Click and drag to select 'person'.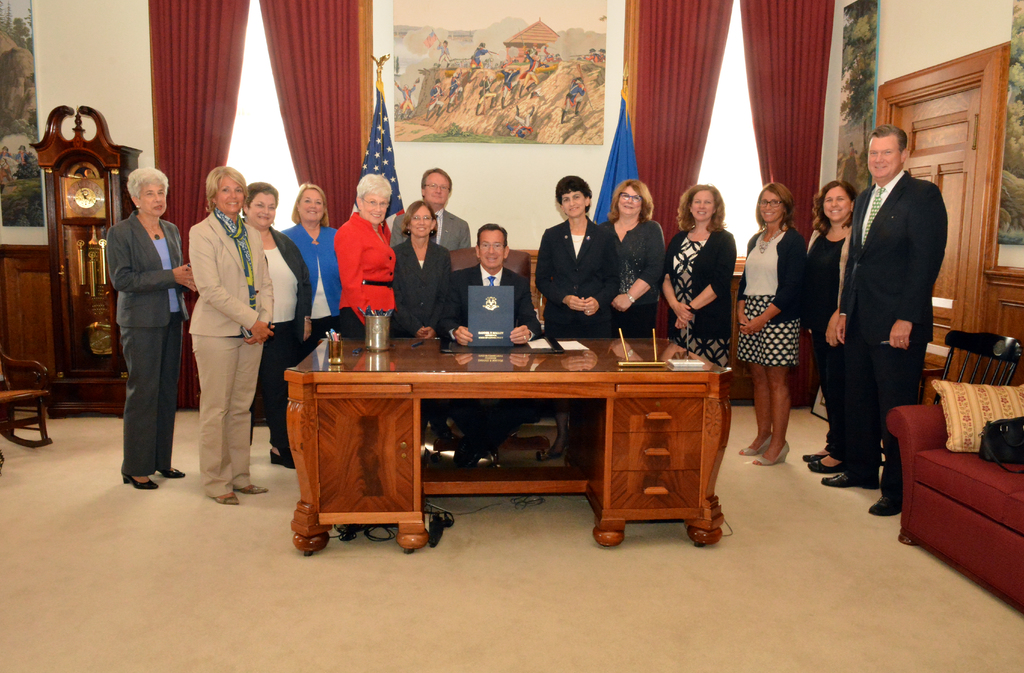
Selection: pyautogui.locateOnScreen(790, 174, 860, 469).
